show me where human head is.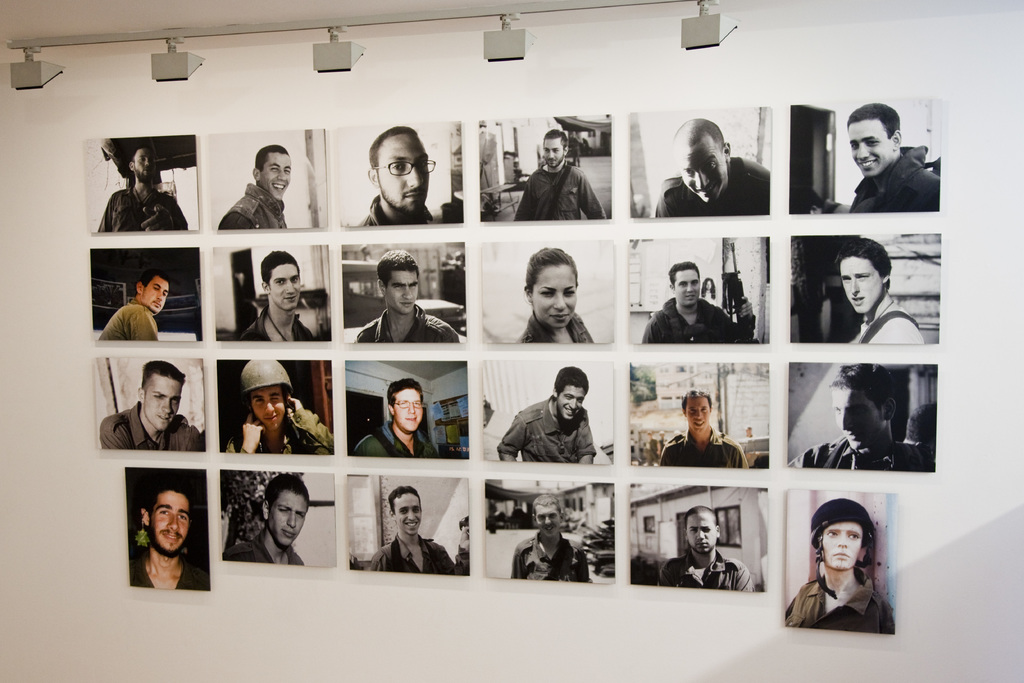
human head is at pyautogui.locateOnScreen(531, 495, 564, 538).
